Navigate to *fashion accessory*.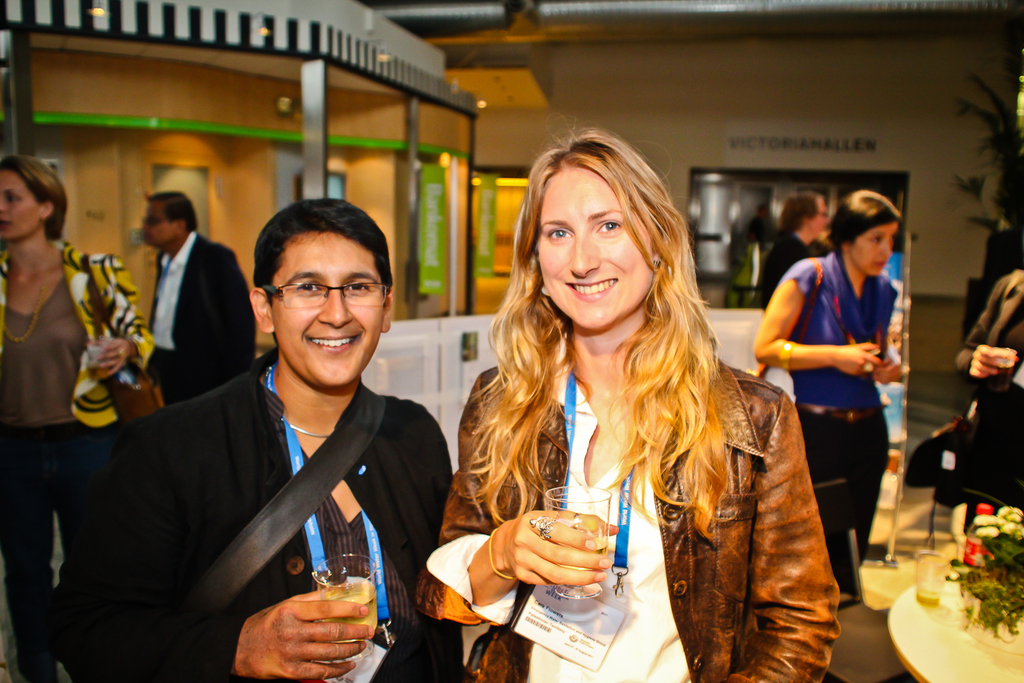
Navigation target: [x1=484, y1=526, x2=515, y2=582].
